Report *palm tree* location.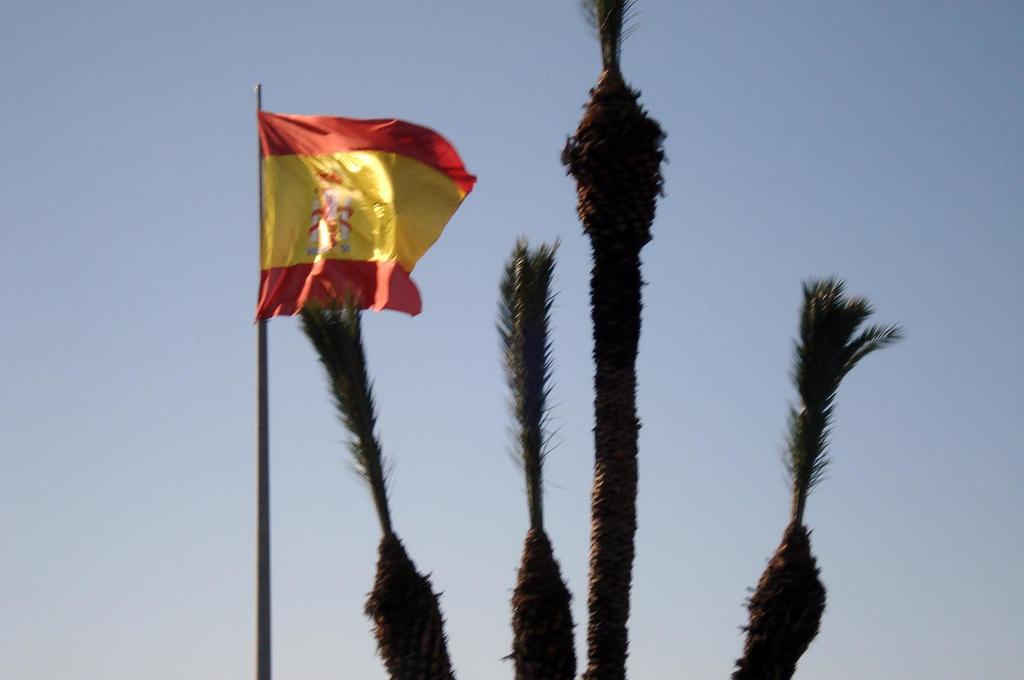
Report: (x1=318, y1=284, x2=417, y2=679).
